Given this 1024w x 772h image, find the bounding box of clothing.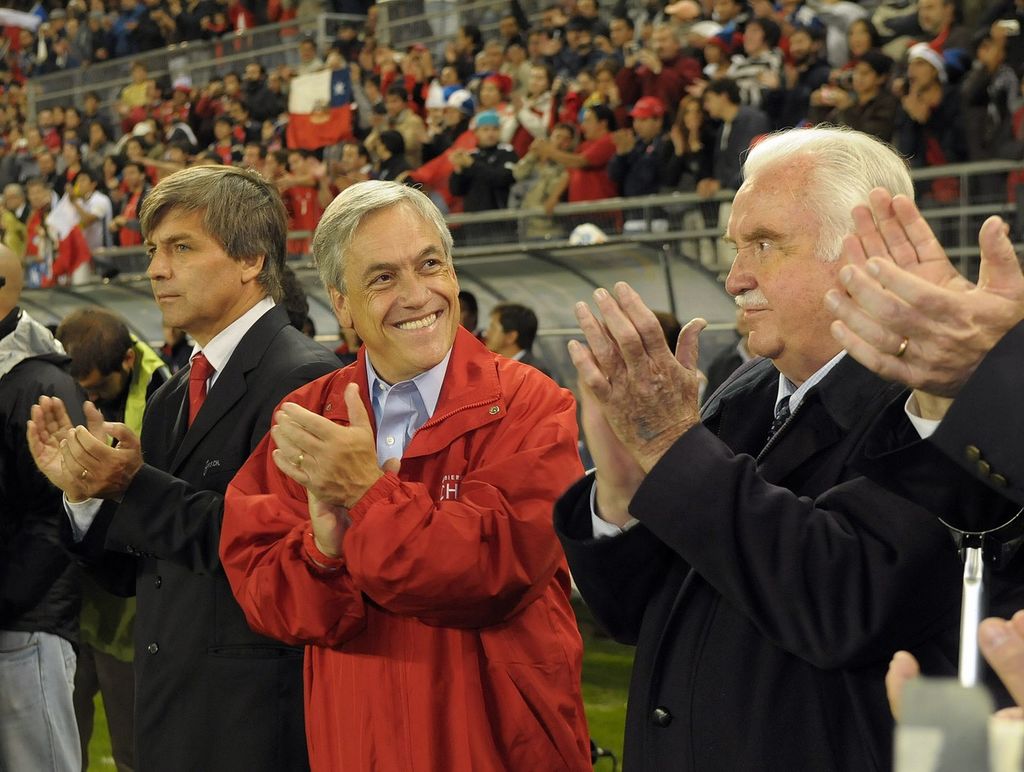
(610,134,663,225).
